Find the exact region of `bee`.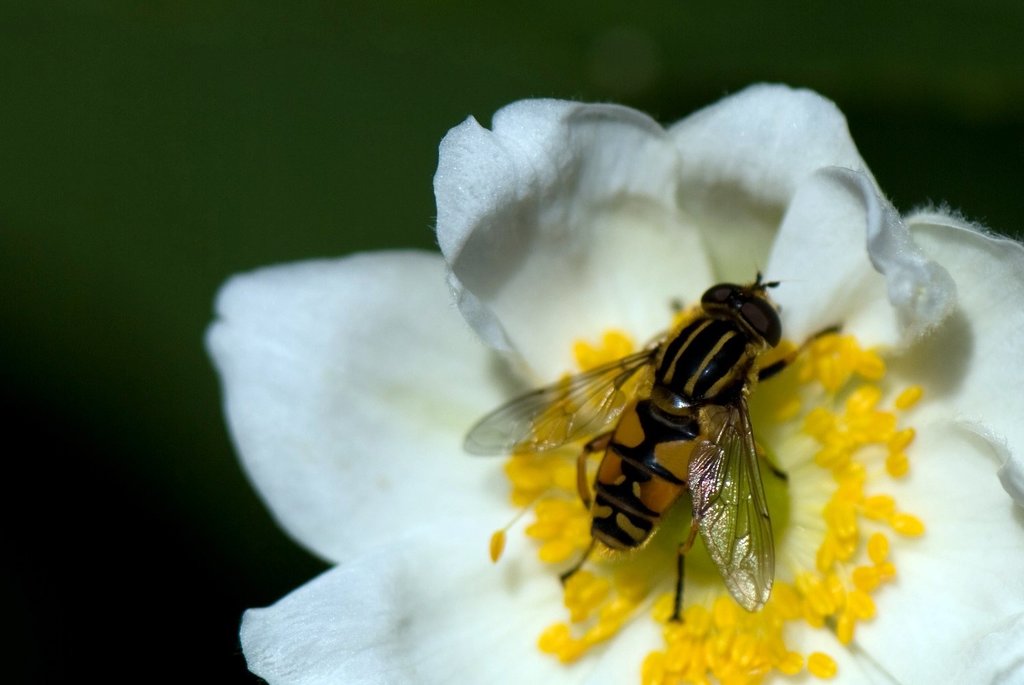
Exact region: 478/251/801/637.
